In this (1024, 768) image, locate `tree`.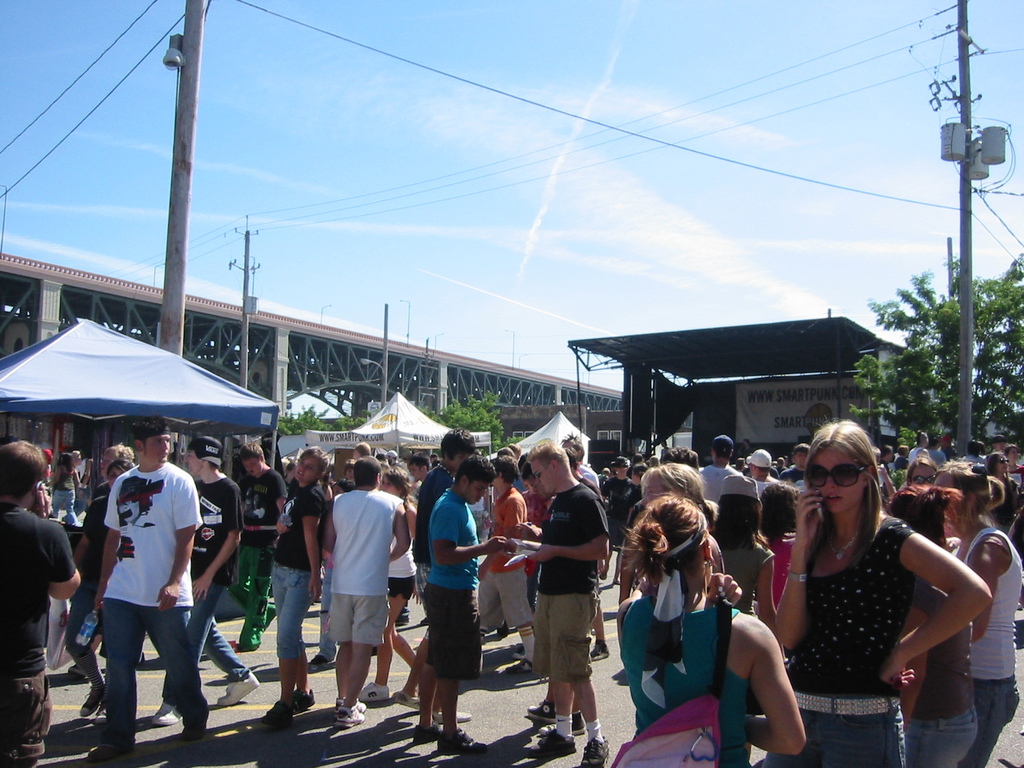
Bounding box: crop(864, 250, 1000, 458).
